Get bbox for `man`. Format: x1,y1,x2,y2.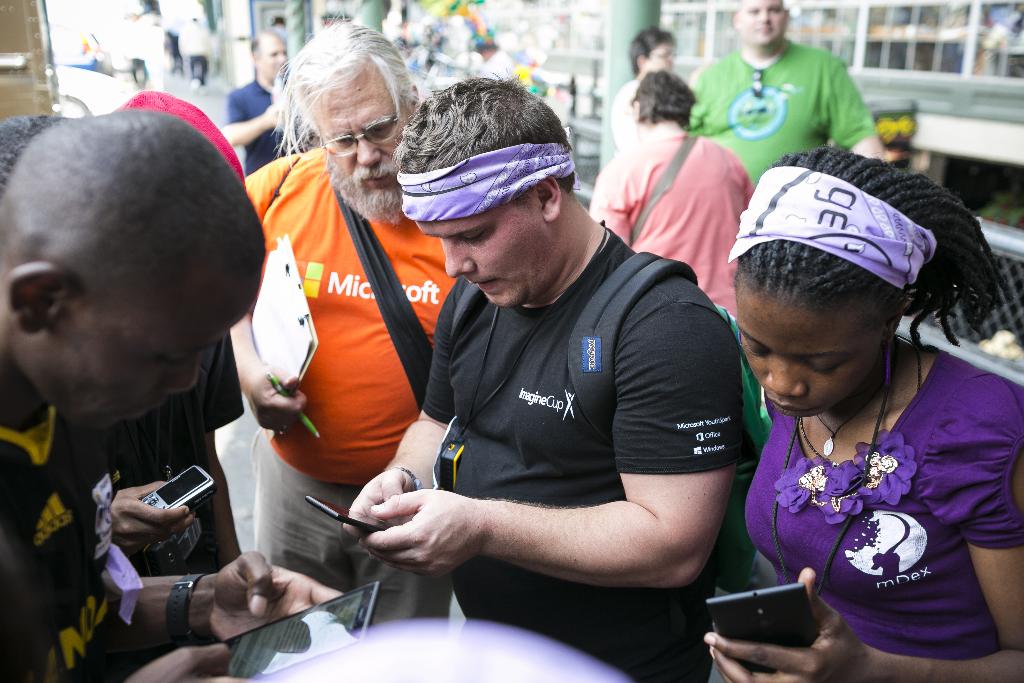
72,83,248,586.
